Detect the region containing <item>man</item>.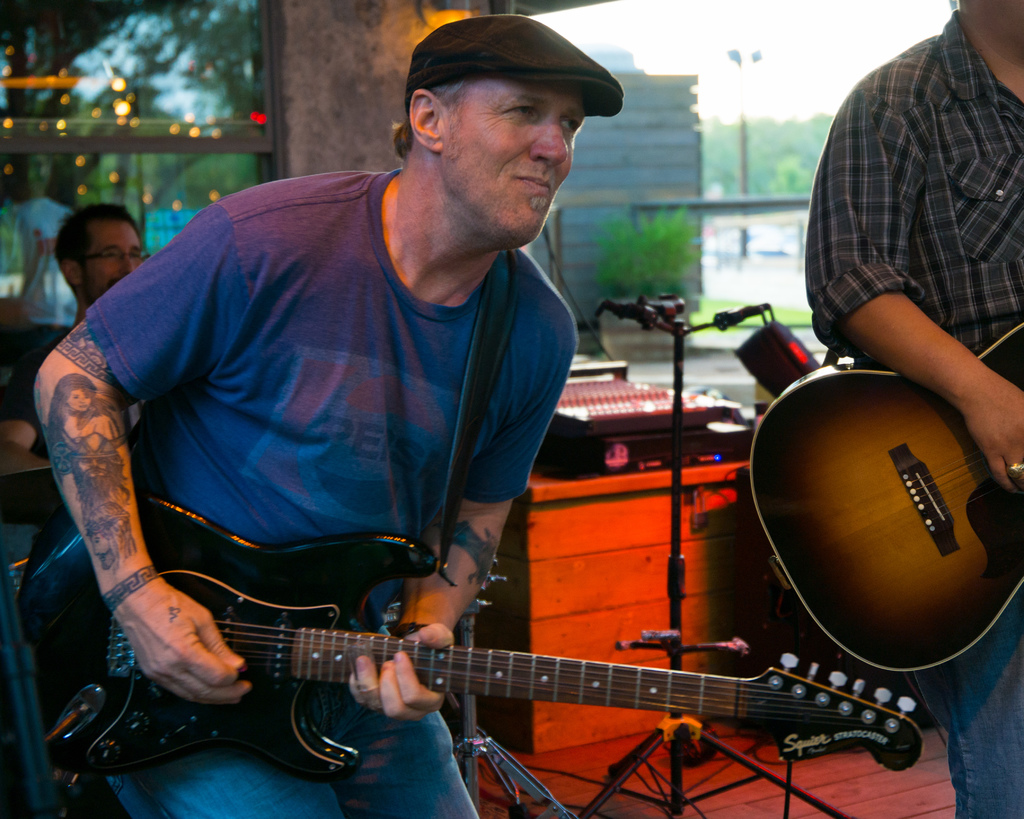
<bbox>801, 0, 1023, 818</bbox>.
